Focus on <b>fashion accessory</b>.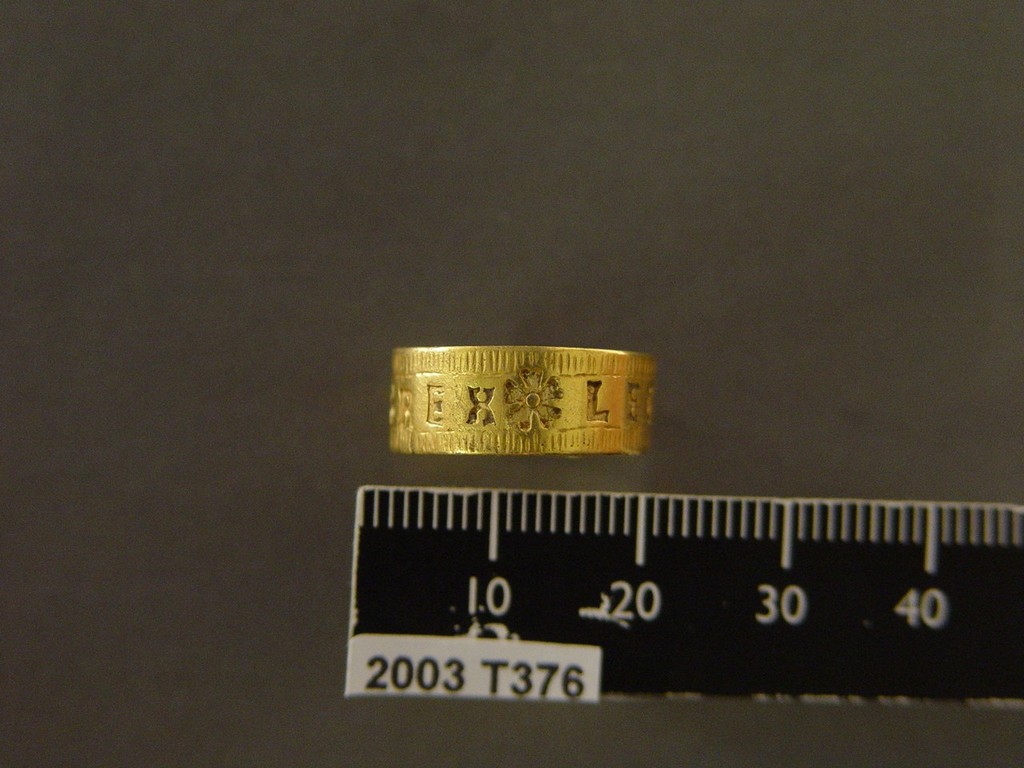
Focused at 390, 348, 657, 456.
